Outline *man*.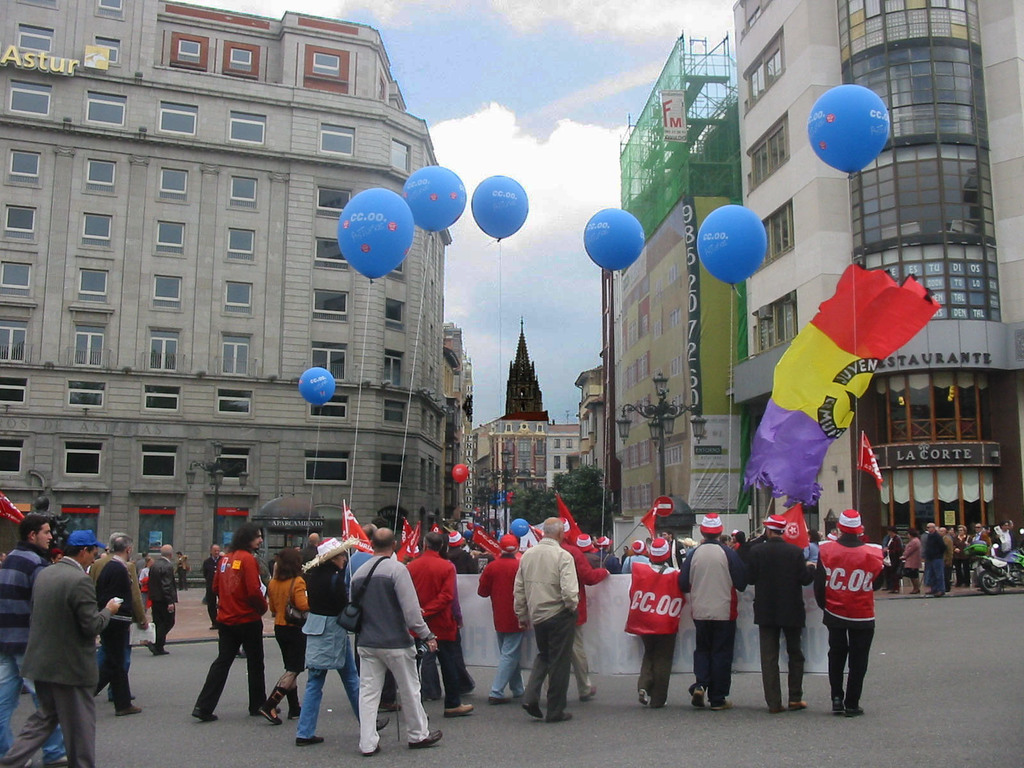
Outline: rect(814, 506, 887, 713).
